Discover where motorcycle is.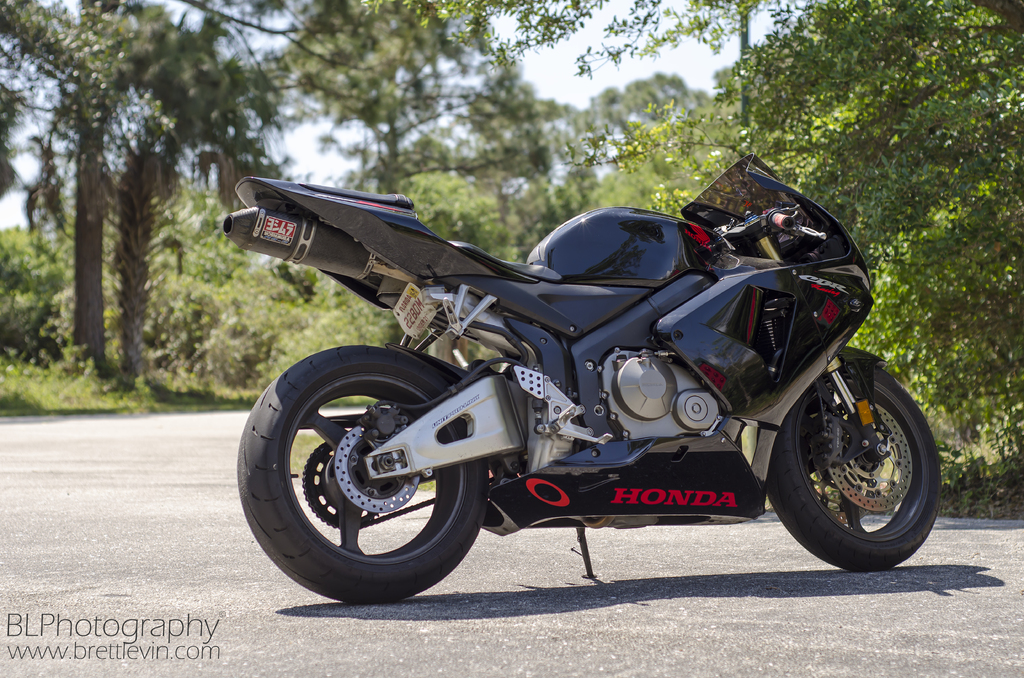
Discovered at box(221, 175, 941, 604).
